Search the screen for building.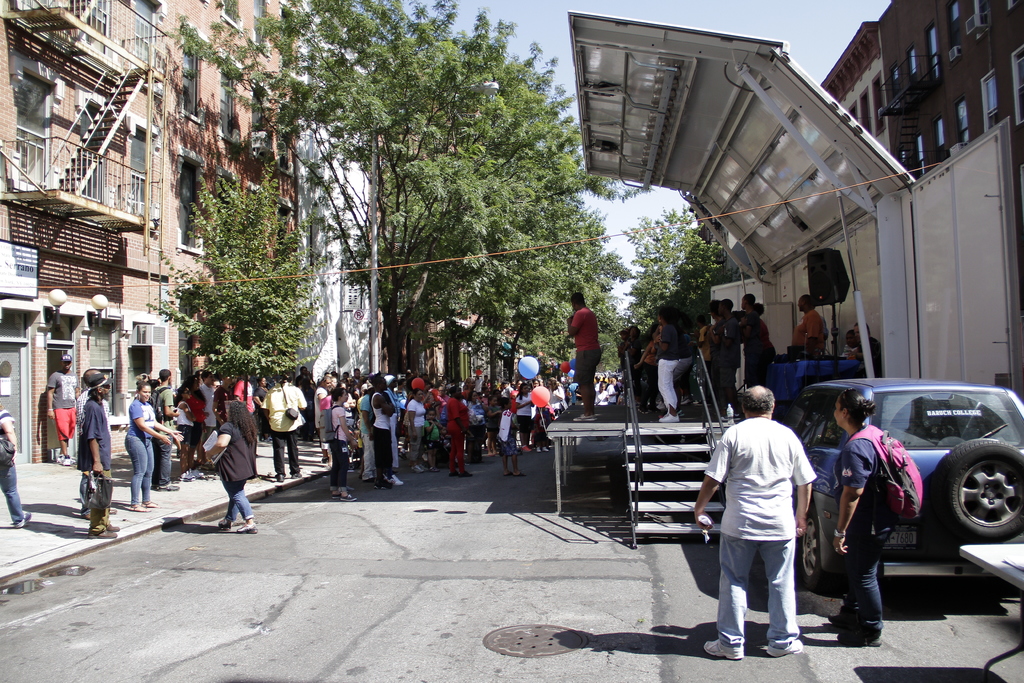
Found at box=[165, 4, 299, 403].
